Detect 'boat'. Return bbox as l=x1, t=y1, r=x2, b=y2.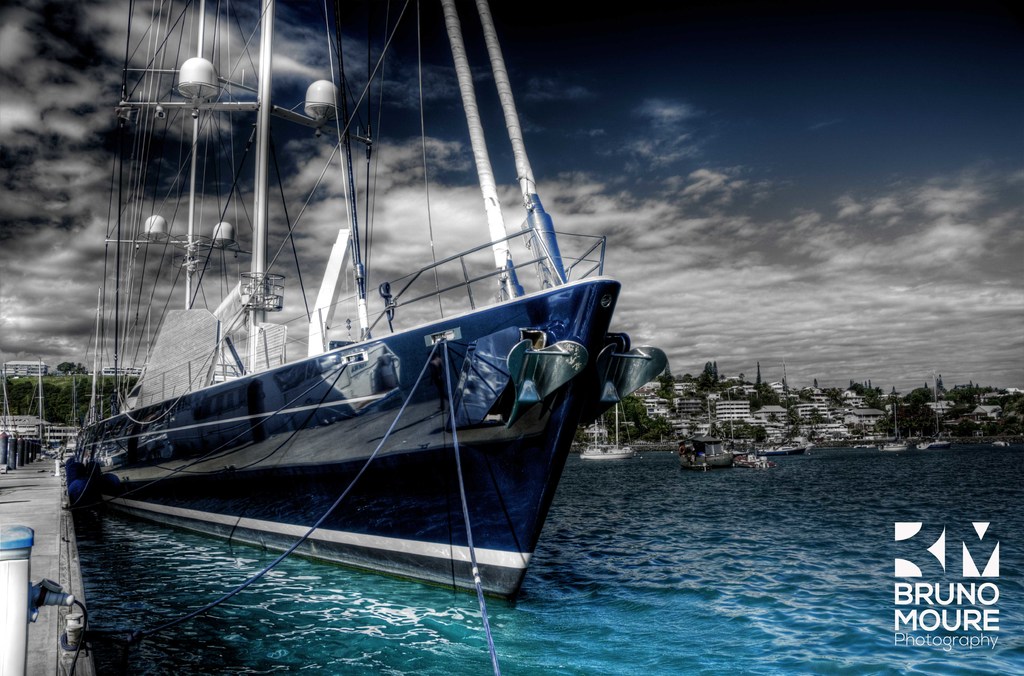
l=77, t=9, r=847, b=602.
